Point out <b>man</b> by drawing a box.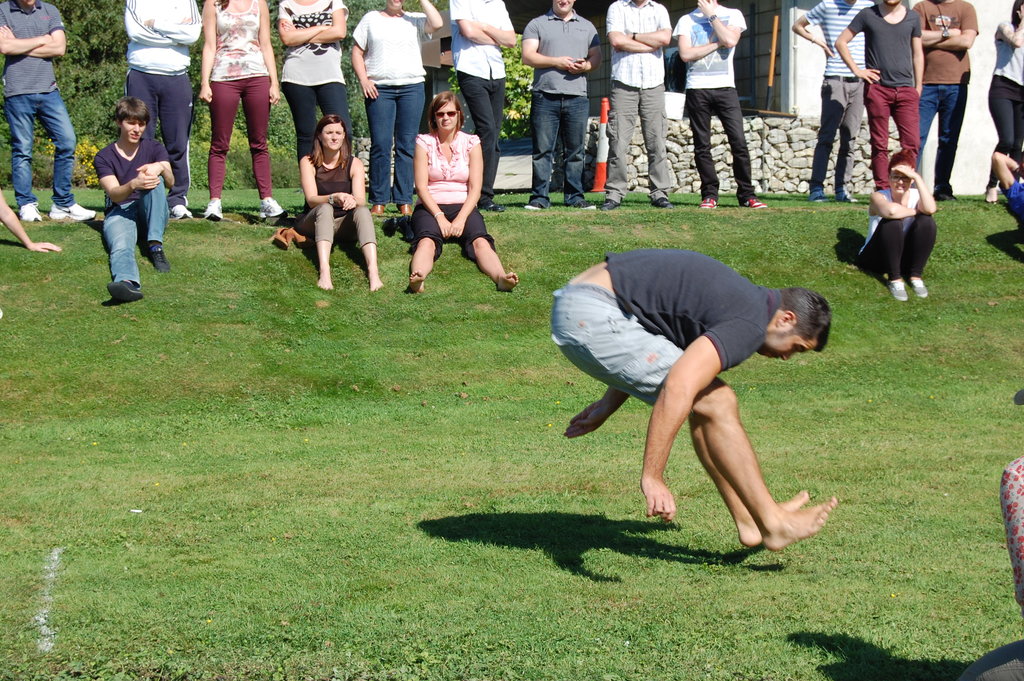
pyautogui.locateOnScreen(788, 0, 870, 194).
